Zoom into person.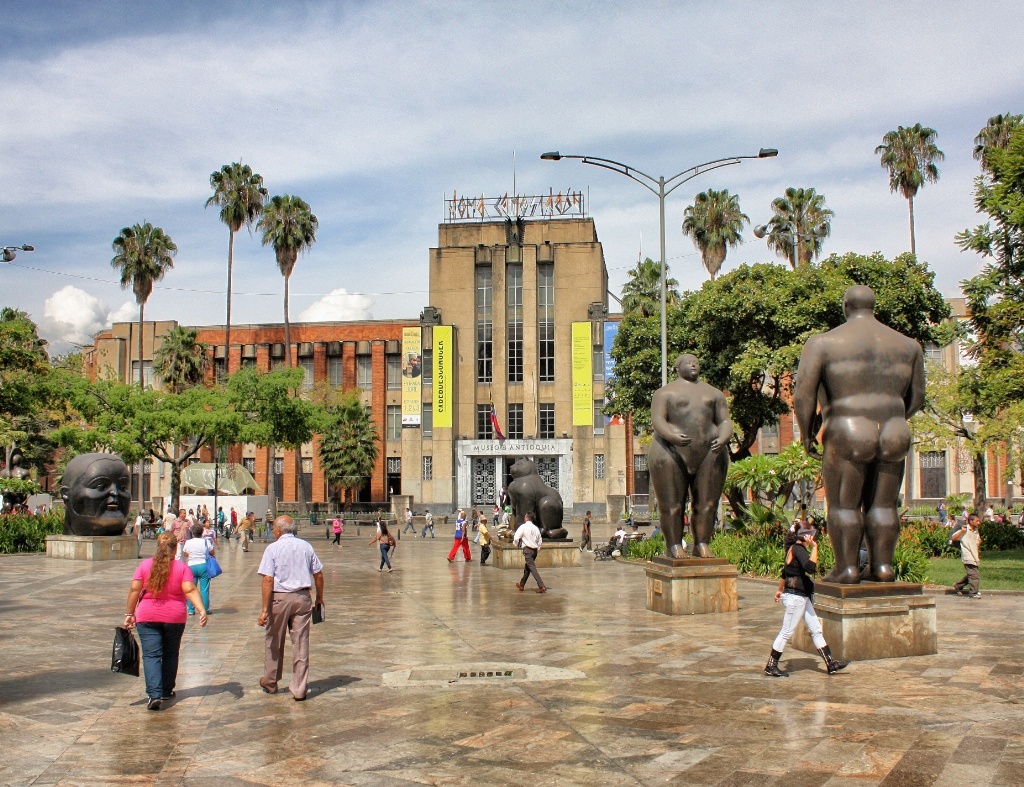
Zoom target: <region>510, 510, 543, 590</region>.
